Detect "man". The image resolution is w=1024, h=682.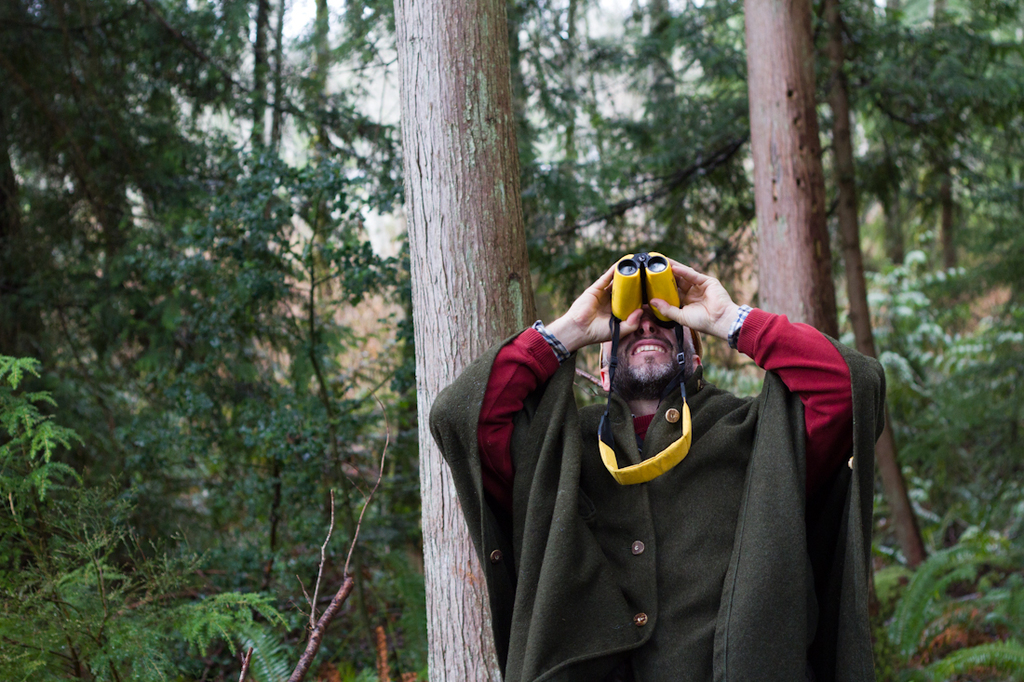
<region>440, 231, 870, 662</region>.
